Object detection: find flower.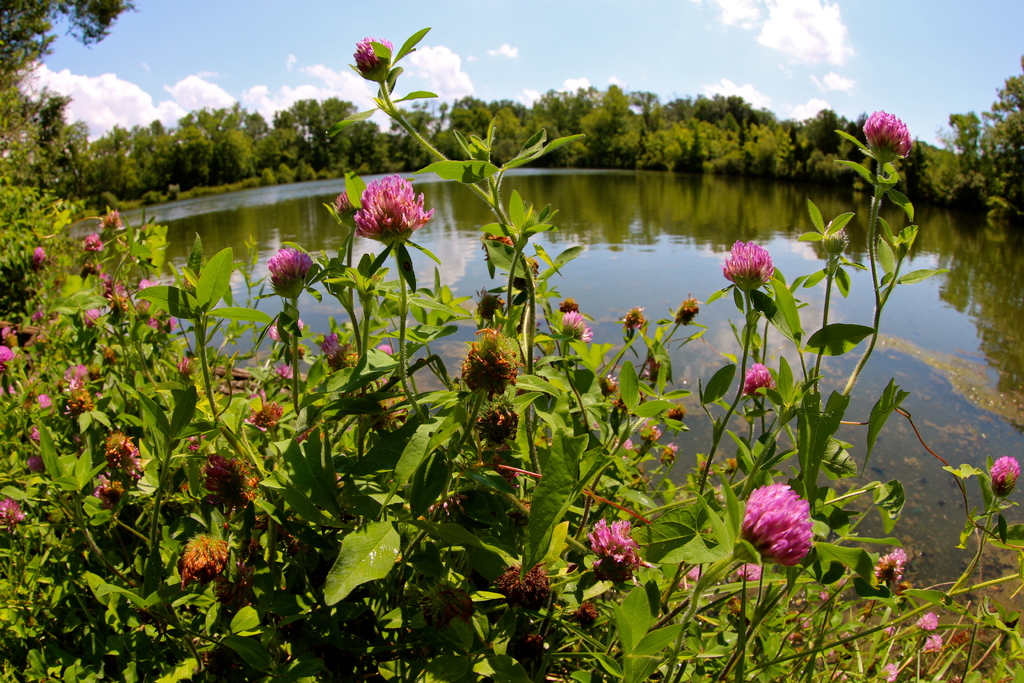
rect(351, 31, 395, 72).
